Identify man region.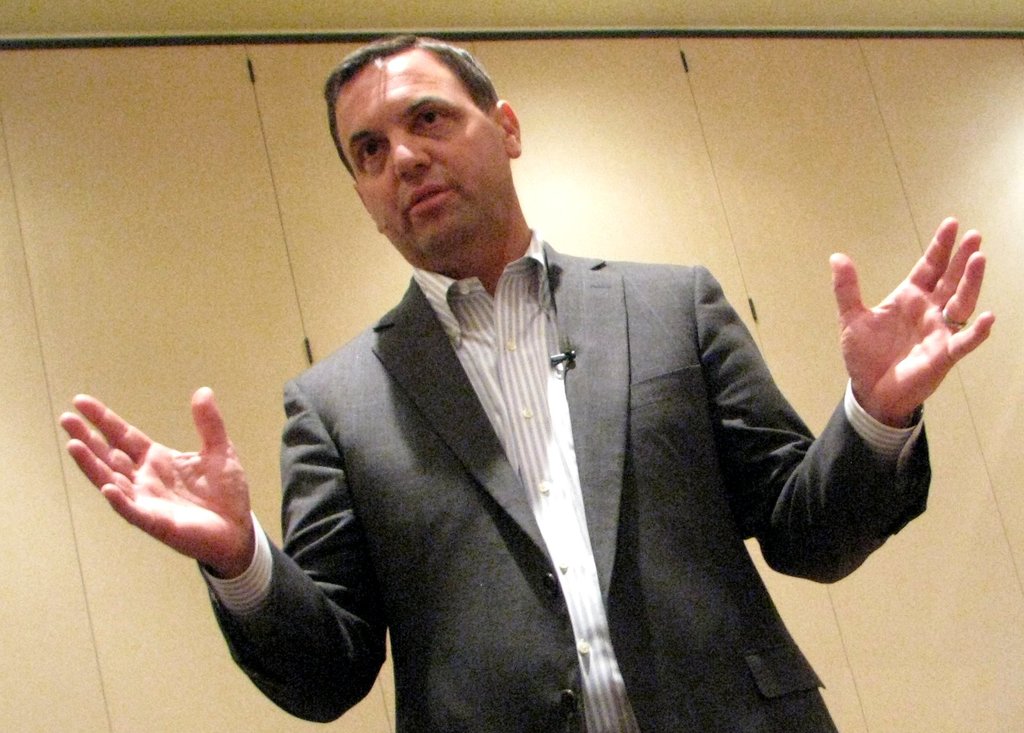
Region: l=186, t=53, r=923, b=712.
